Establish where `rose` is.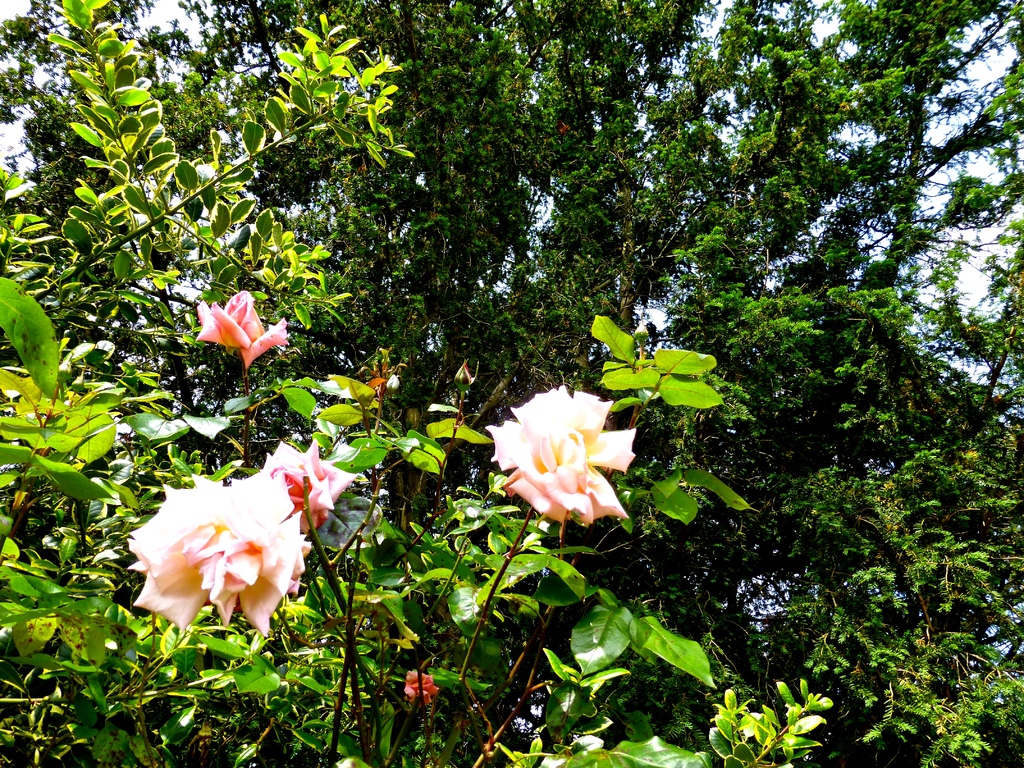
Established at crop(123, 464, 307, 636).
